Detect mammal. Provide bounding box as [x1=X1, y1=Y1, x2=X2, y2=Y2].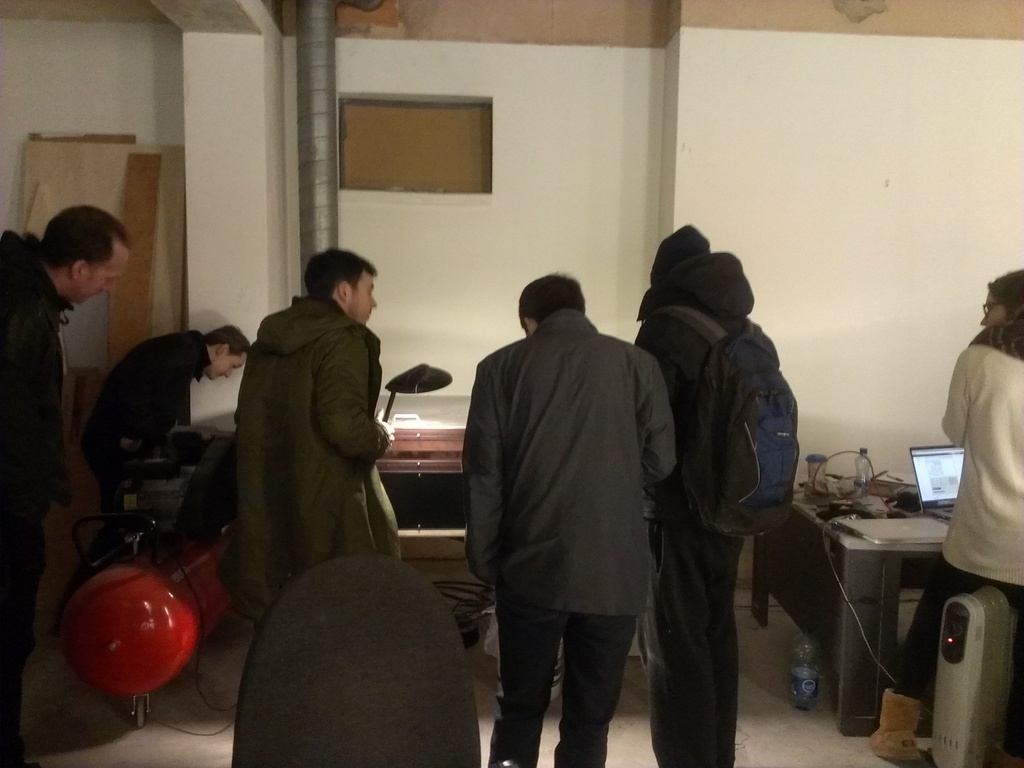
[x1=215, y1=232, x2=407, y2=617].
